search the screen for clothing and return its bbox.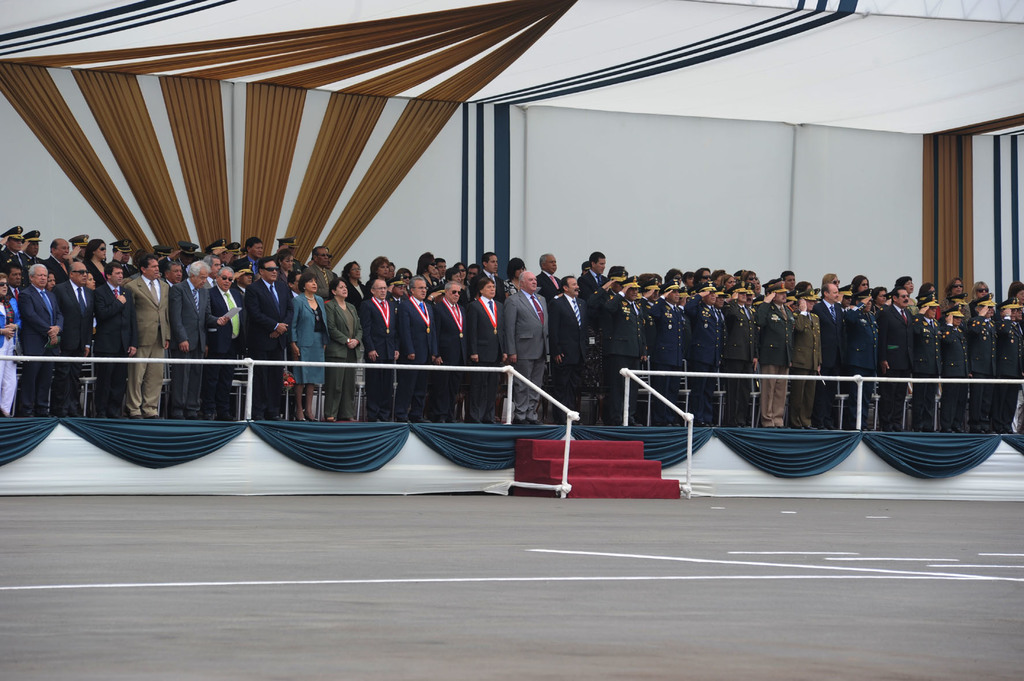
Found: crop(54, 277, 94, 408).
